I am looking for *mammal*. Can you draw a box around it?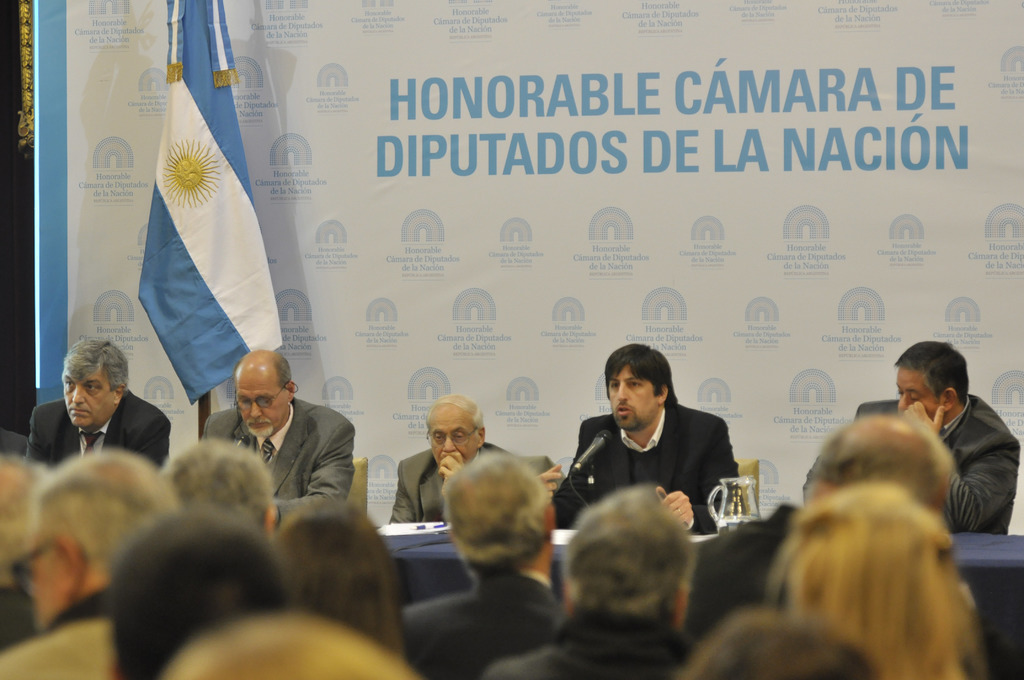
Sure, the bounding box is 385, 389, 519, 523.
